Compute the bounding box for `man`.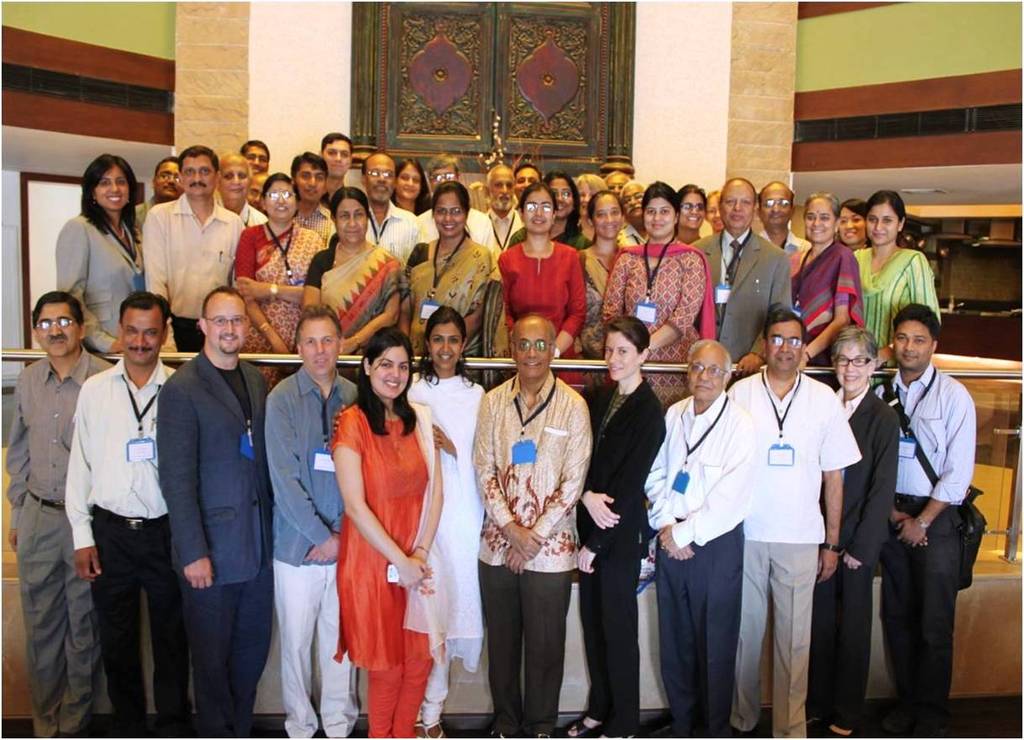
region(641, 333, 758, 739).
